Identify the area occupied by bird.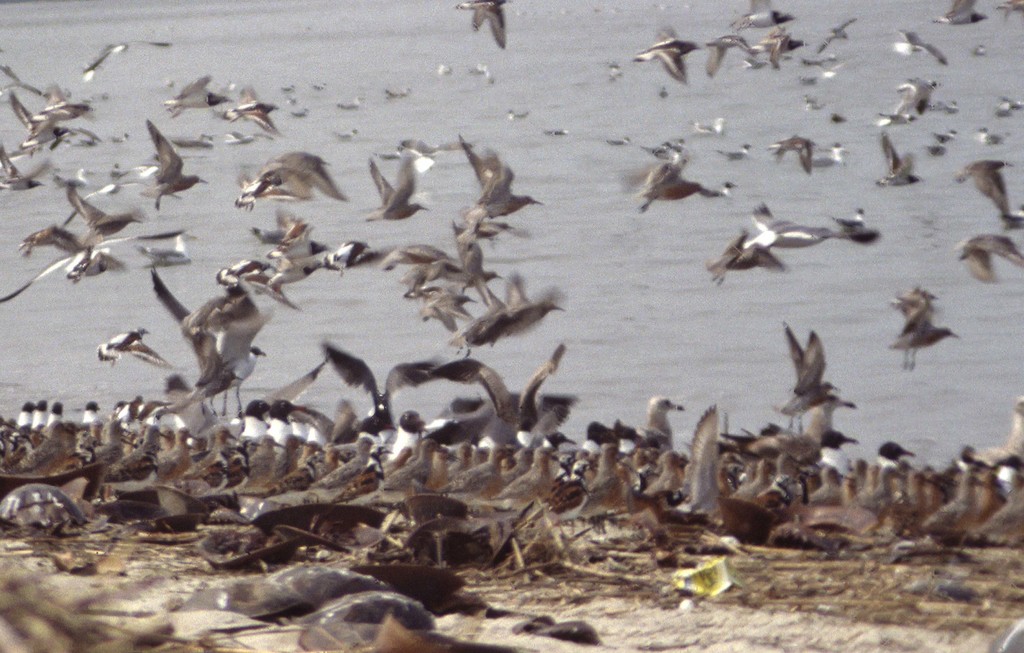
Area: bbox=[997, 0, 1023, 23].
